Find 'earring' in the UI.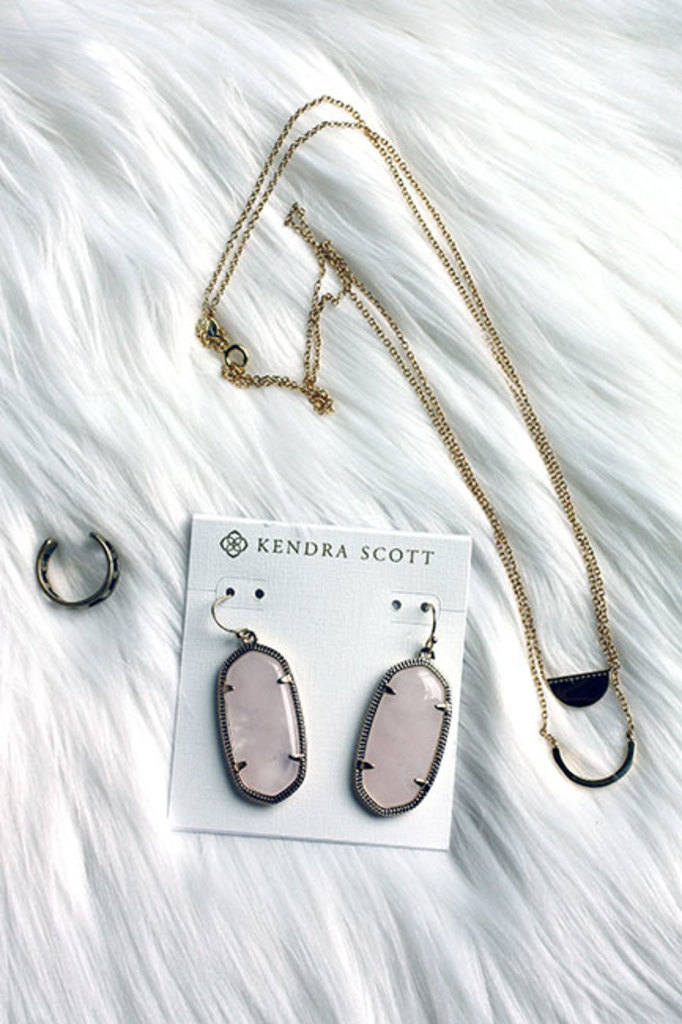
UI element at (x1=208, y1=586, x2=312, y2=807).
